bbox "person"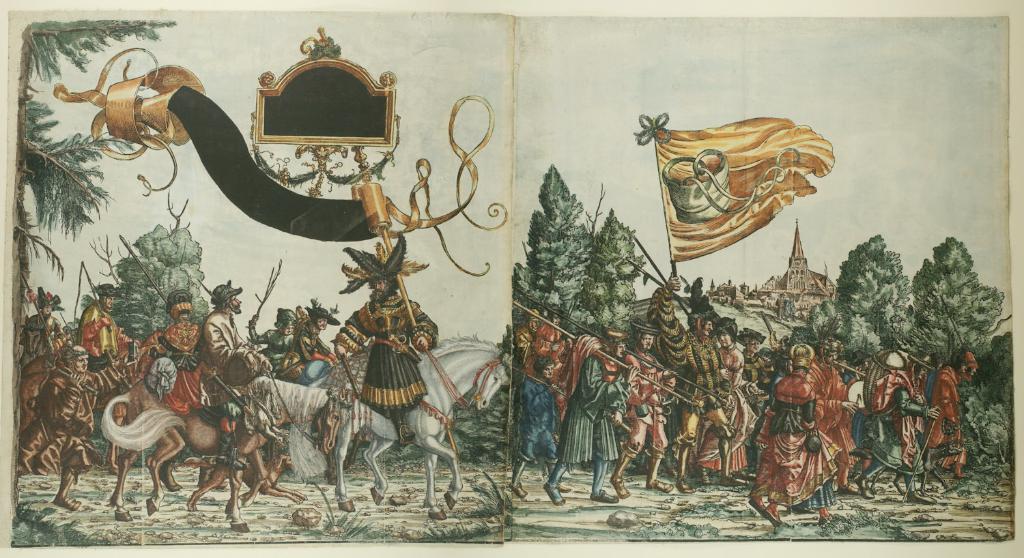
[246, 294, 341, 376]
